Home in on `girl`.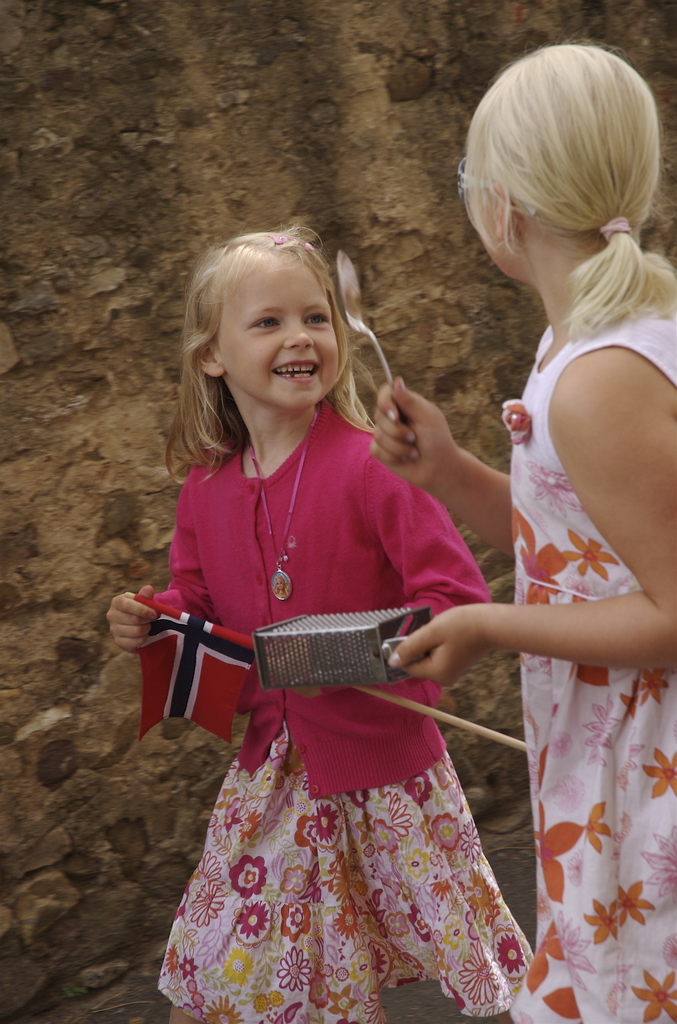
Homed in at box(361, 40, 676, 1023).
